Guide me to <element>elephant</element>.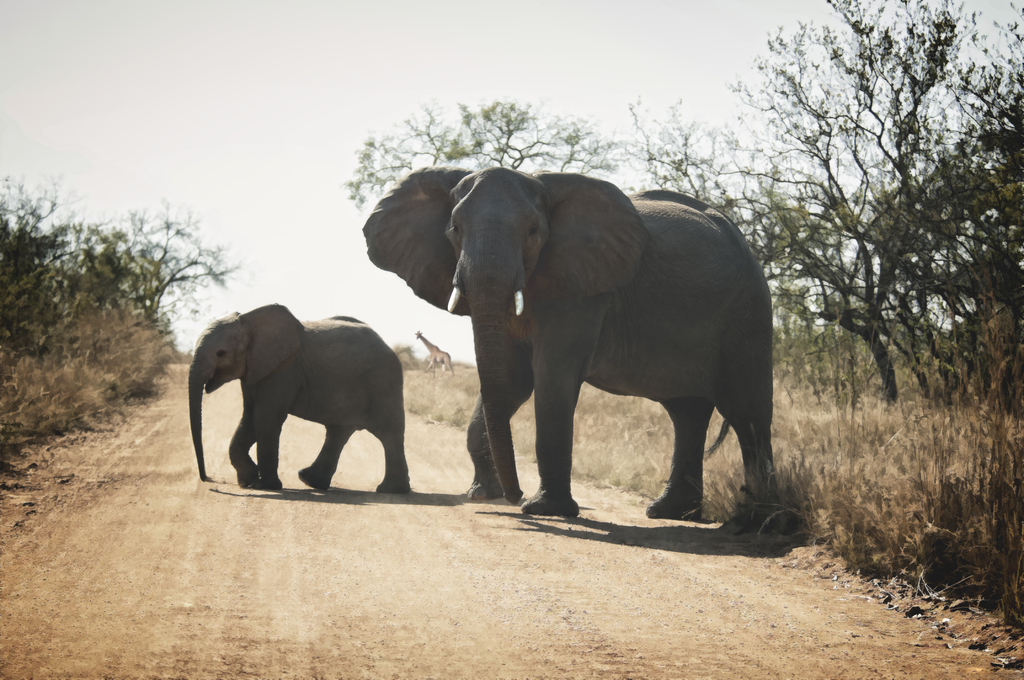
Guidance: [188,301,406,492].
